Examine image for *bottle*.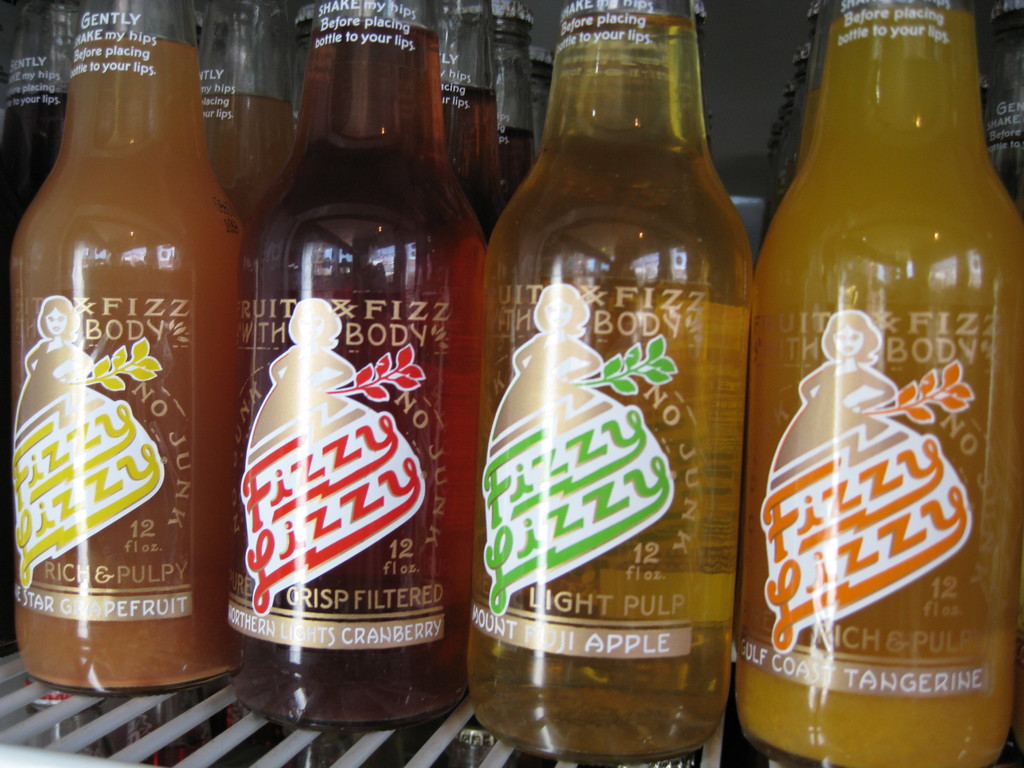
Examination result: (left=0, top=0, right=238, bottom=710).
